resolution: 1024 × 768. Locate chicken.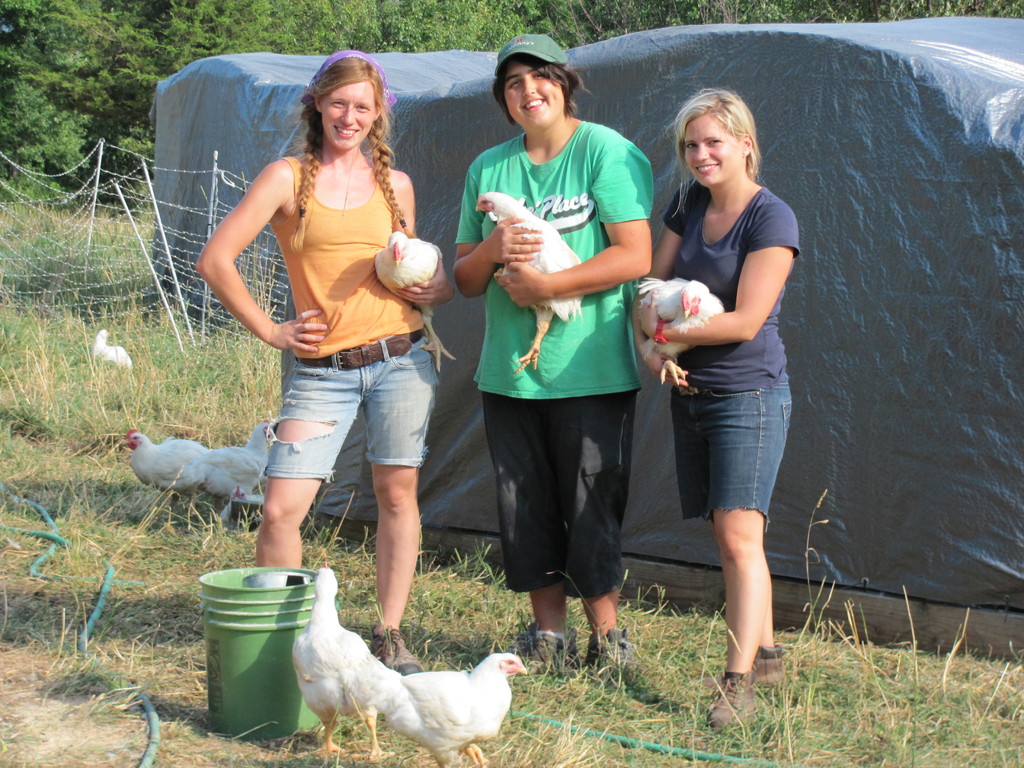
region(93, 332, 134, 371).
